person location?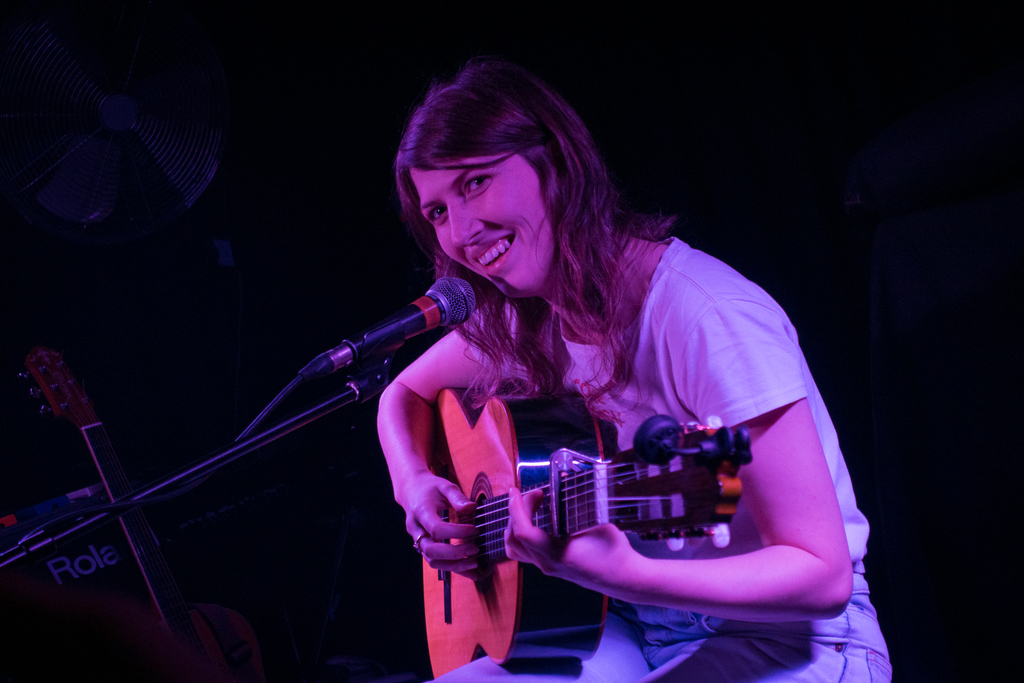
377,60,893,682
